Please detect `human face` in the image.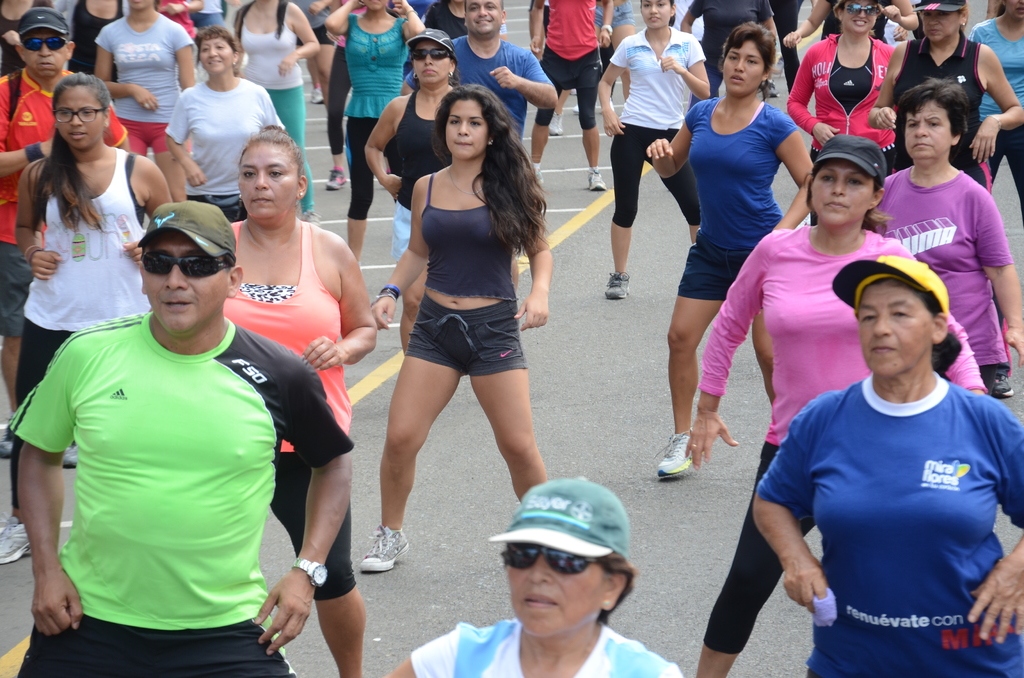
<region>147, 228, 224, 340</region>.
